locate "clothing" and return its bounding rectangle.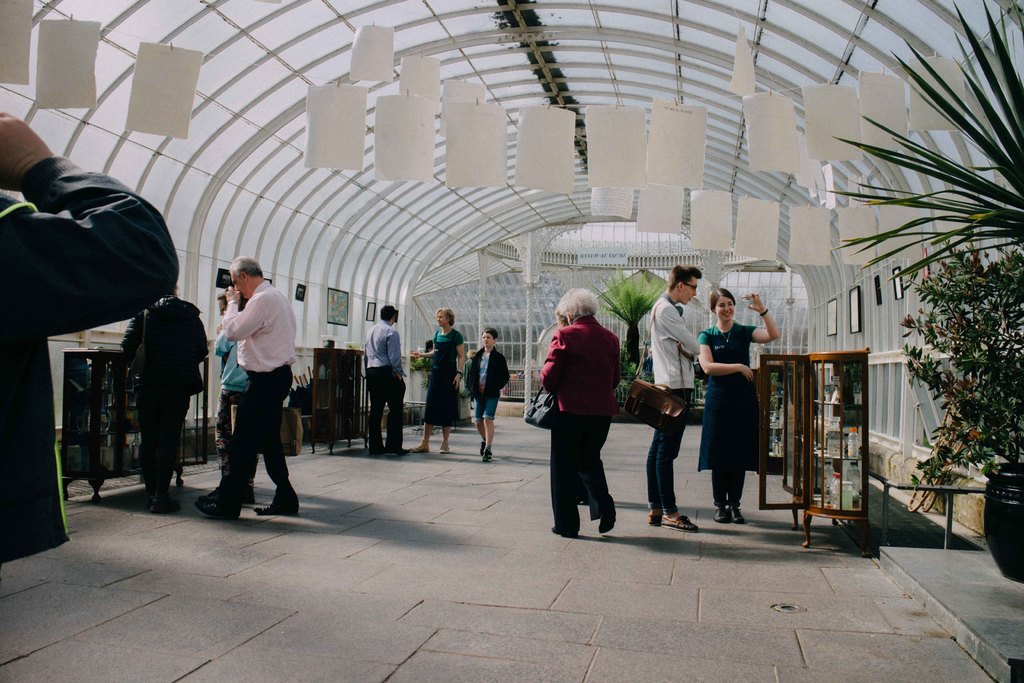
<region>116, 294, 205, 493</region>.
